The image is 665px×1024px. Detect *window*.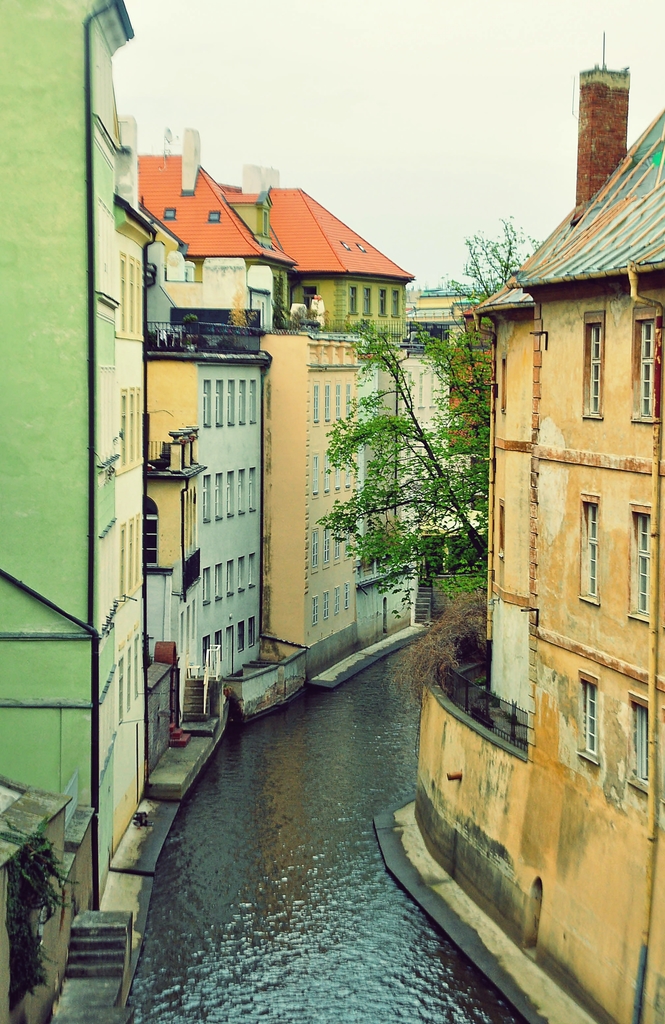
Detection: [x1=239, y1=469, x2=246, y2=513].
